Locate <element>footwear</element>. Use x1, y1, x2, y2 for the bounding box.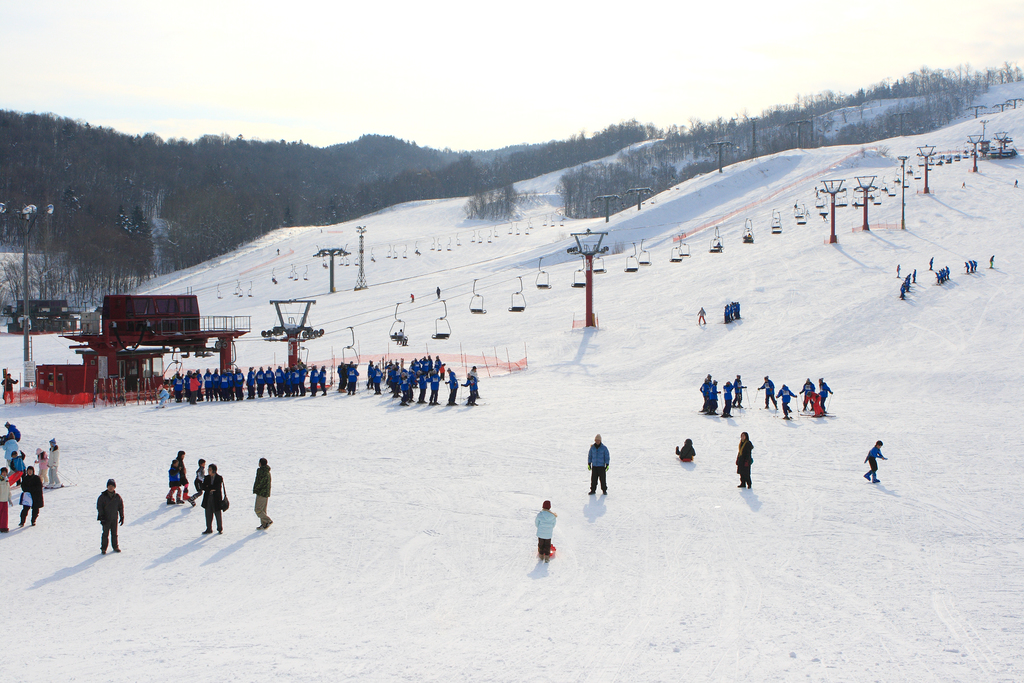
864, 472, 871, 477.
